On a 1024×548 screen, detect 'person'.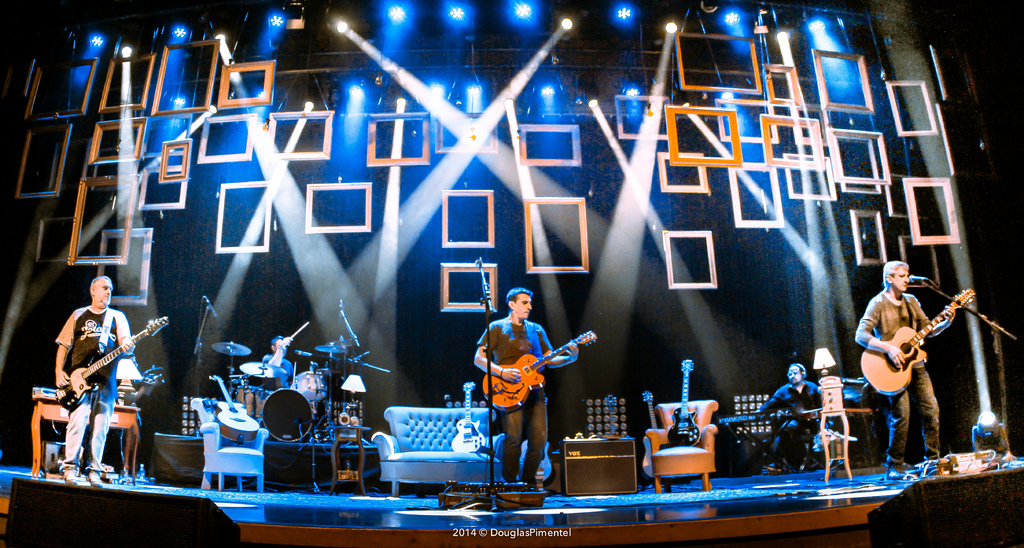
756,362,821,476.
